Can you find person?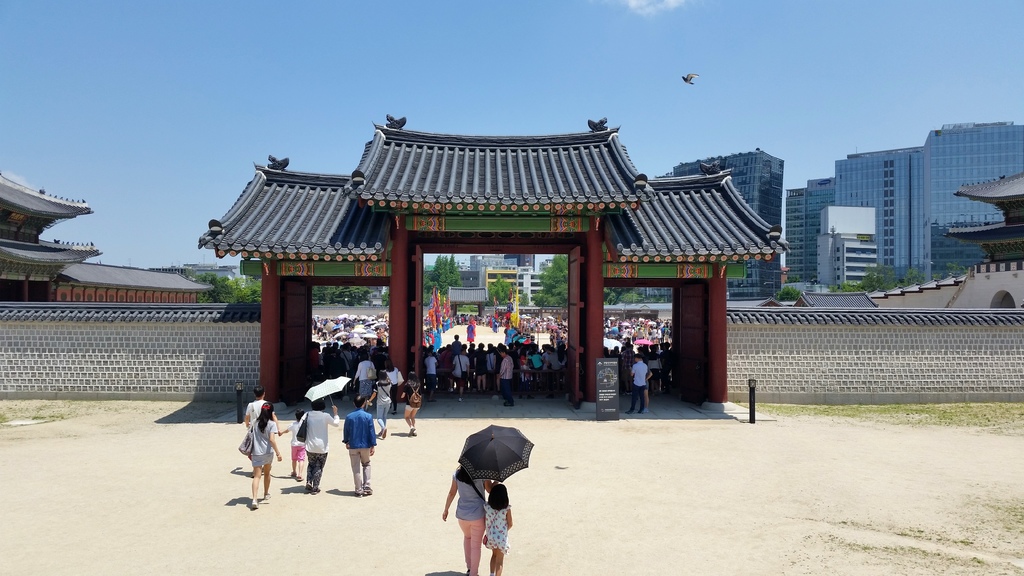
Yes, bounding box: box=[644, 358, 652, 413].
